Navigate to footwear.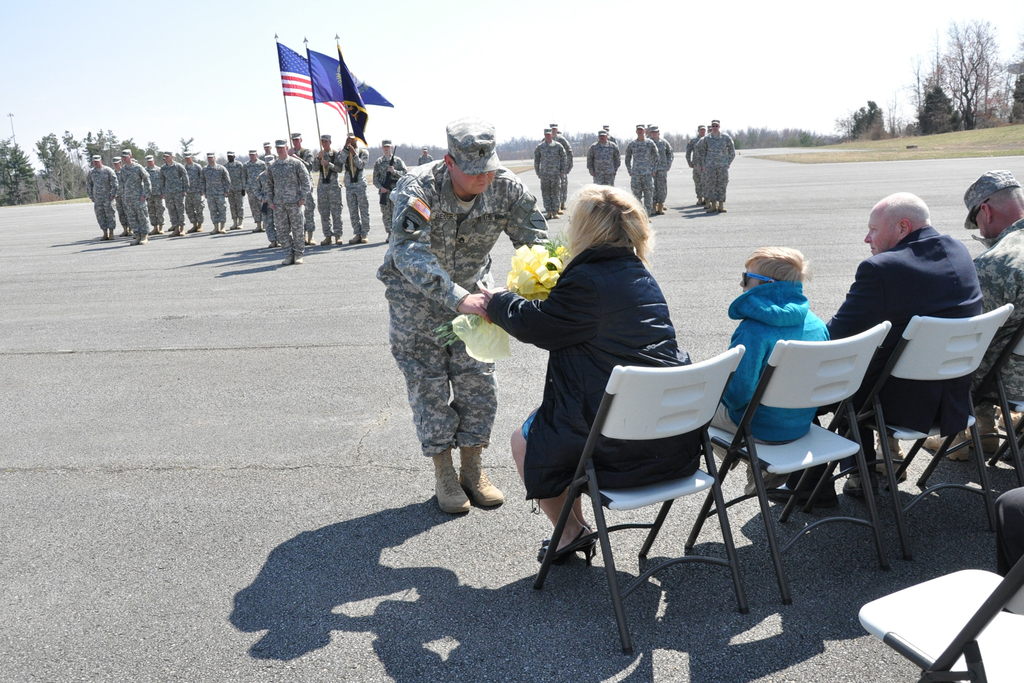
Navigation target: x1=920 y1=436 x2=966 y2=477.
